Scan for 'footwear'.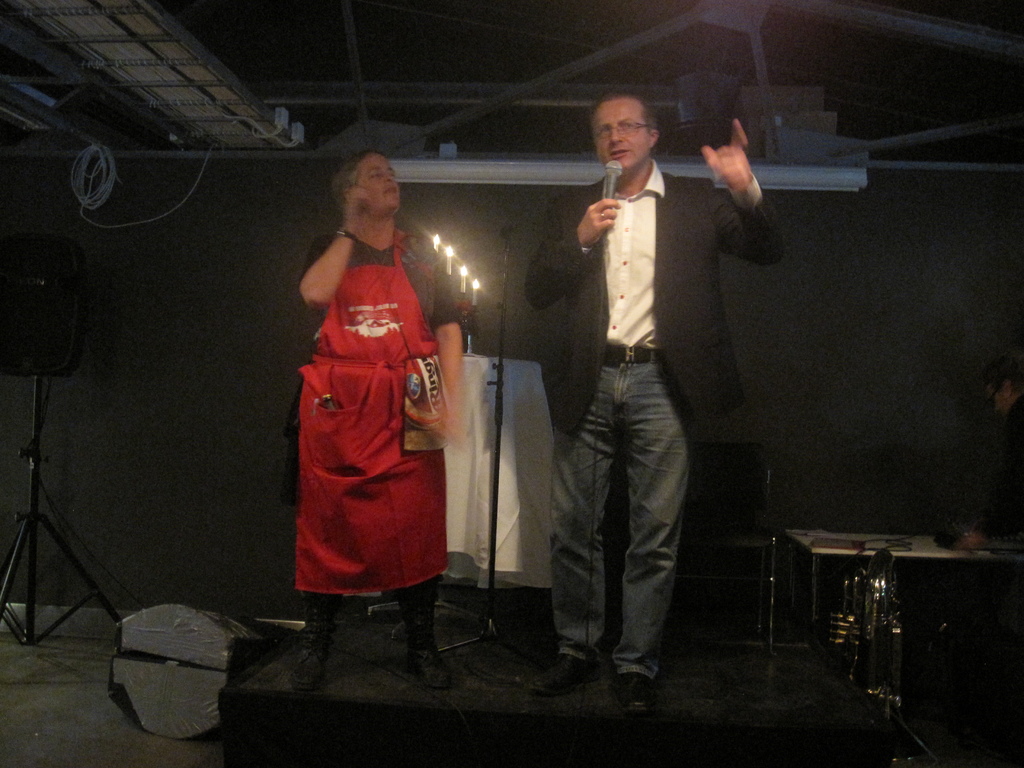
Scan result: {"left": 531, "top": 648, "right": 600, "bottom": 696}.
